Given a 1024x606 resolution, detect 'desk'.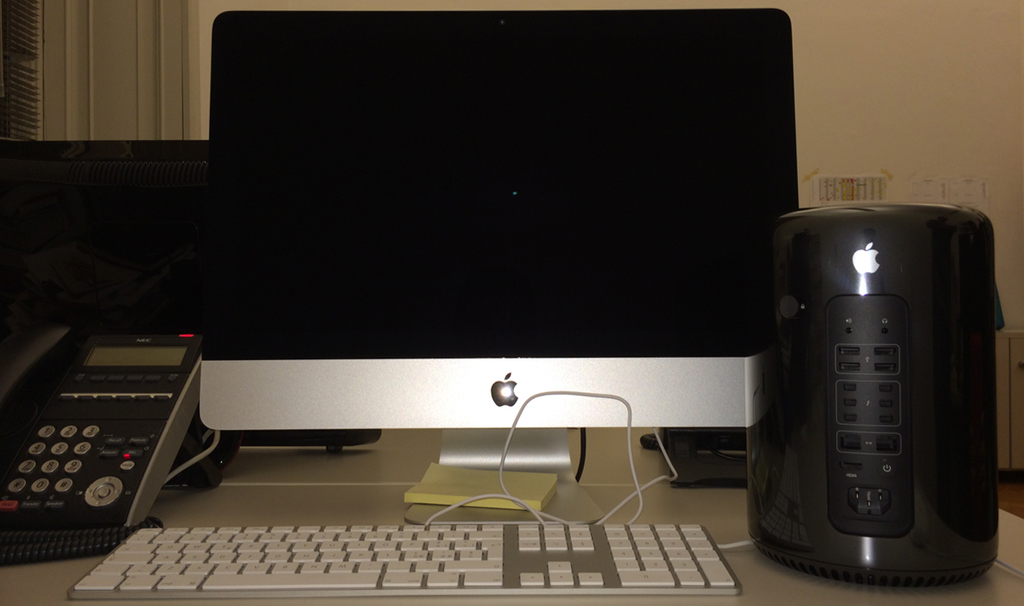
rect(0, 431, 1023, 605).
